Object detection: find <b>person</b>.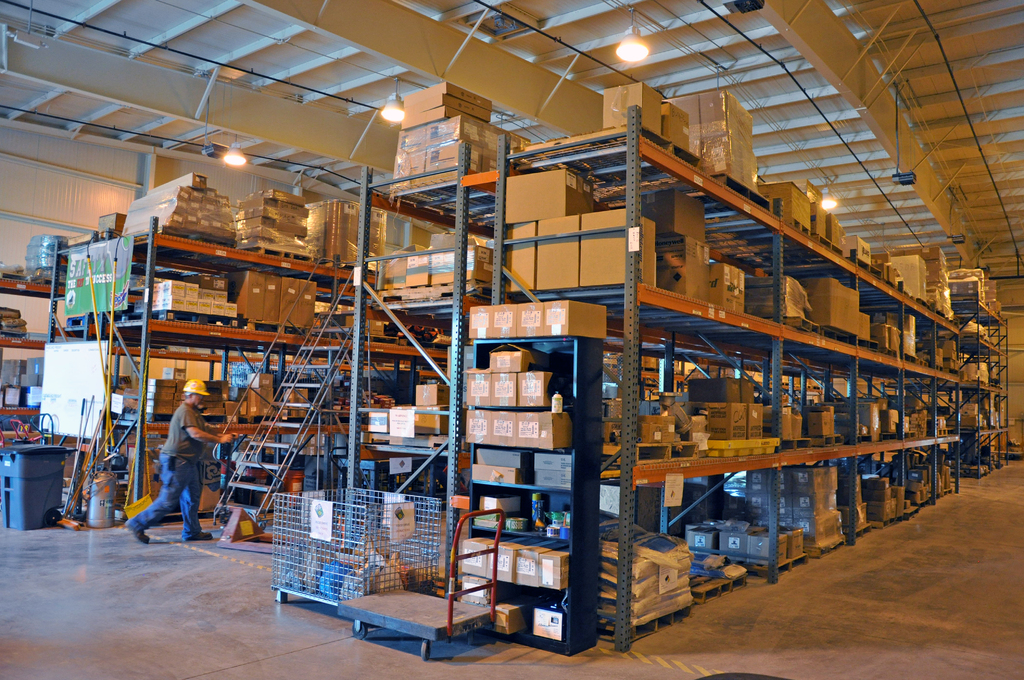
box(132, 390, 223, 544).
